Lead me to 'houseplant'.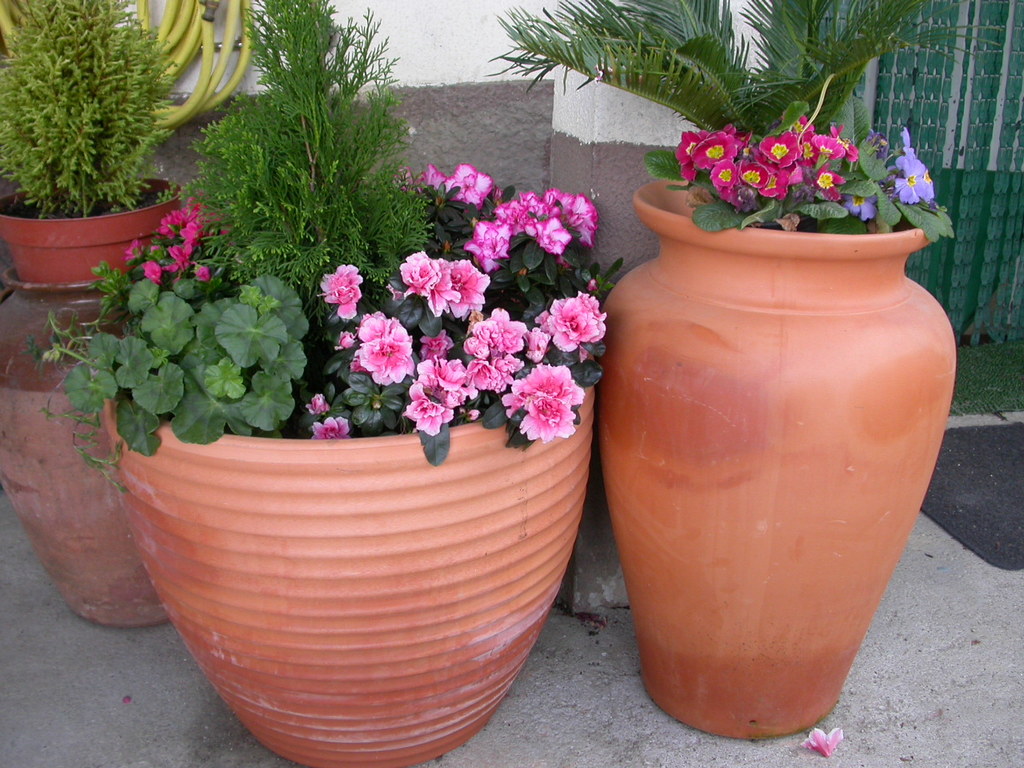
Lead to box(479, 0, 1010, 741).
